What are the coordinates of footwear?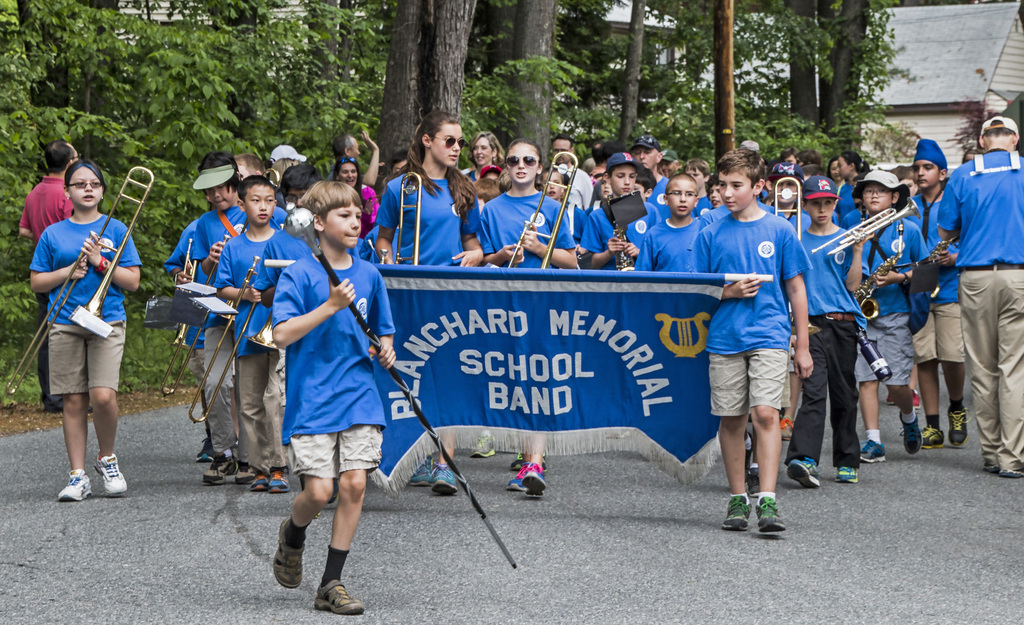
<region>785, 453, 824, 494</region>.
